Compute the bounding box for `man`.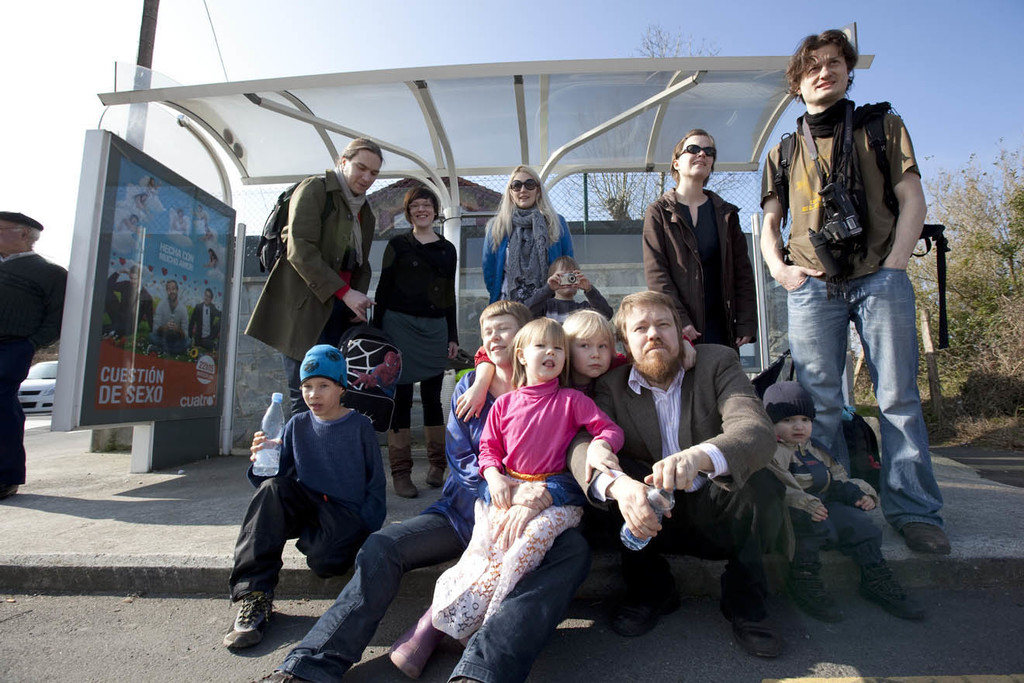
(152, 281, 195, 357).
